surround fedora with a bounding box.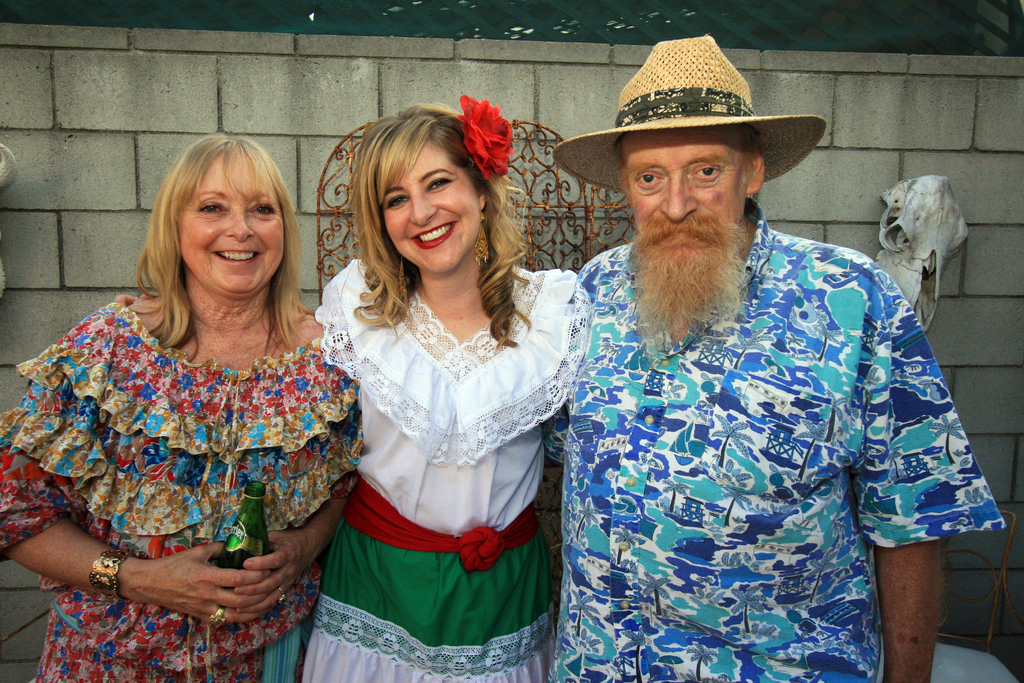
549, 30, 828, 218.
